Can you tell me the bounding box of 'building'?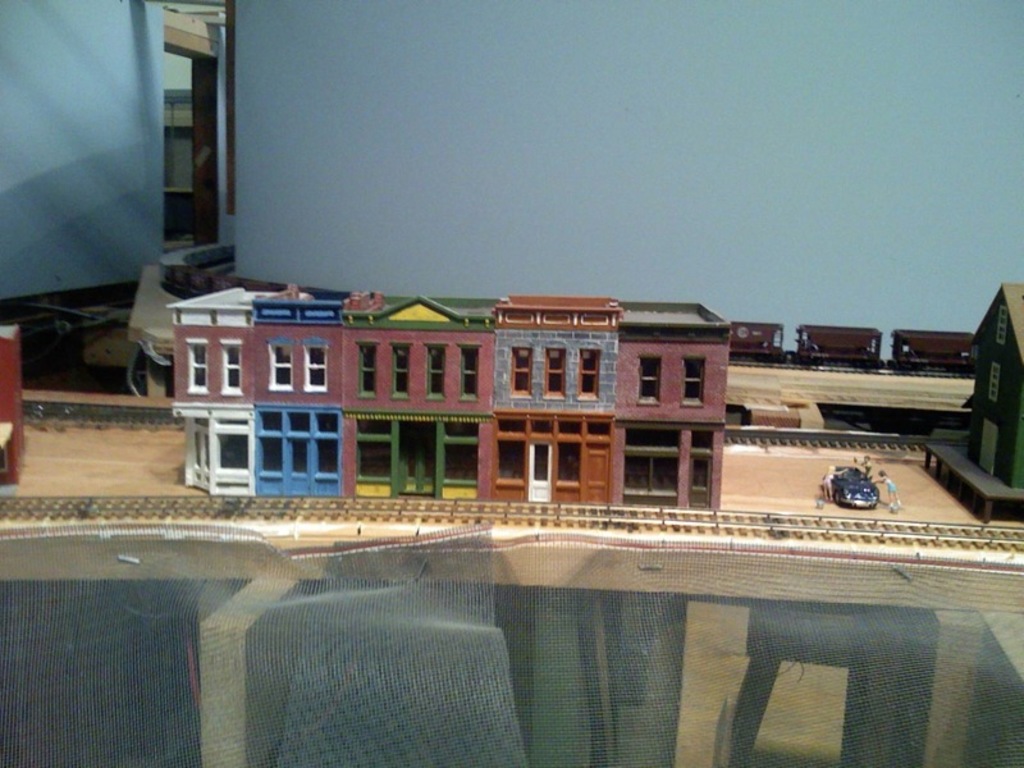
region(964, 285, 1023, 484).
